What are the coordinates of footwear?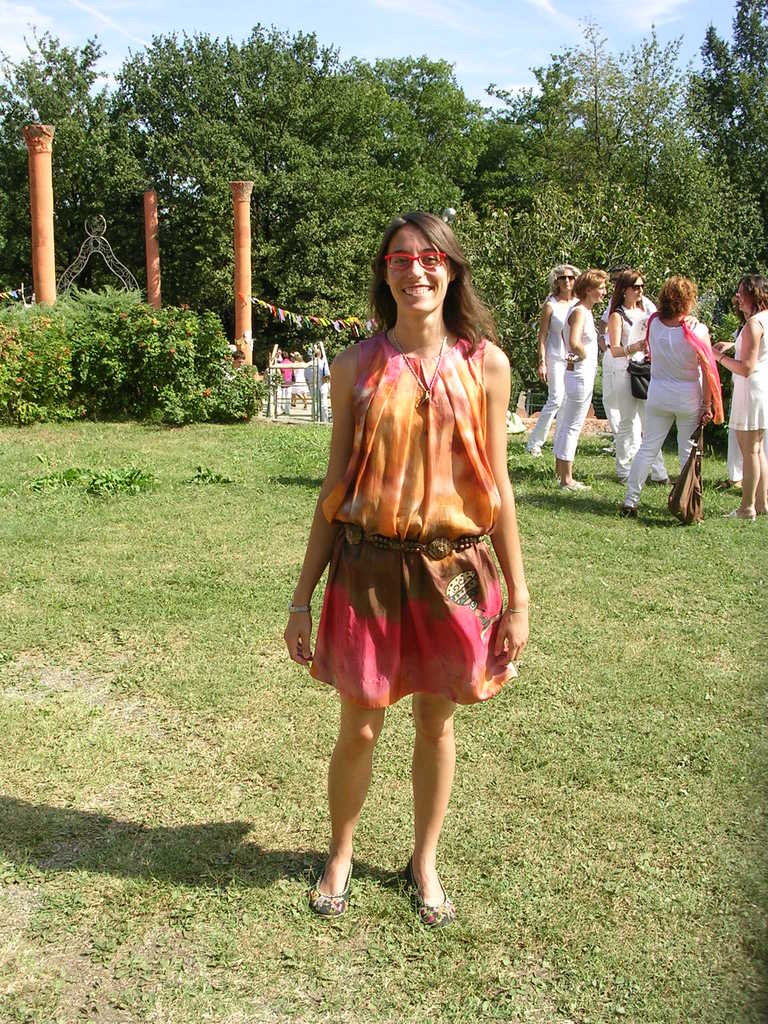
725 481 748 498.
